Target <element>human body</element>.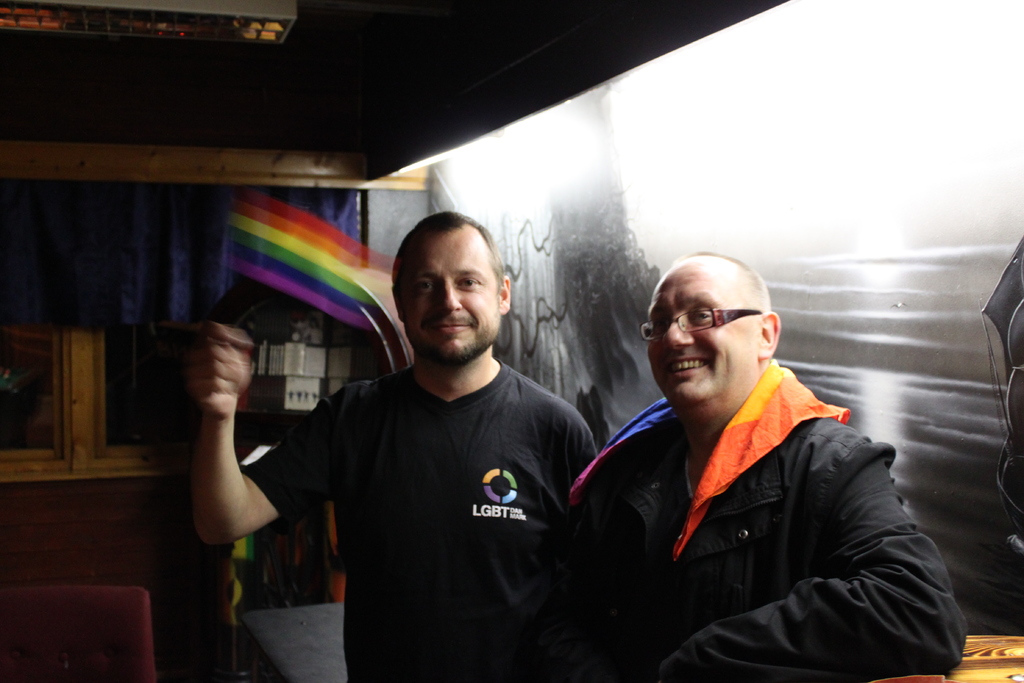
Target region: {"x1": 222, "y1": 216, "x2": 602, "y2": 678}.
